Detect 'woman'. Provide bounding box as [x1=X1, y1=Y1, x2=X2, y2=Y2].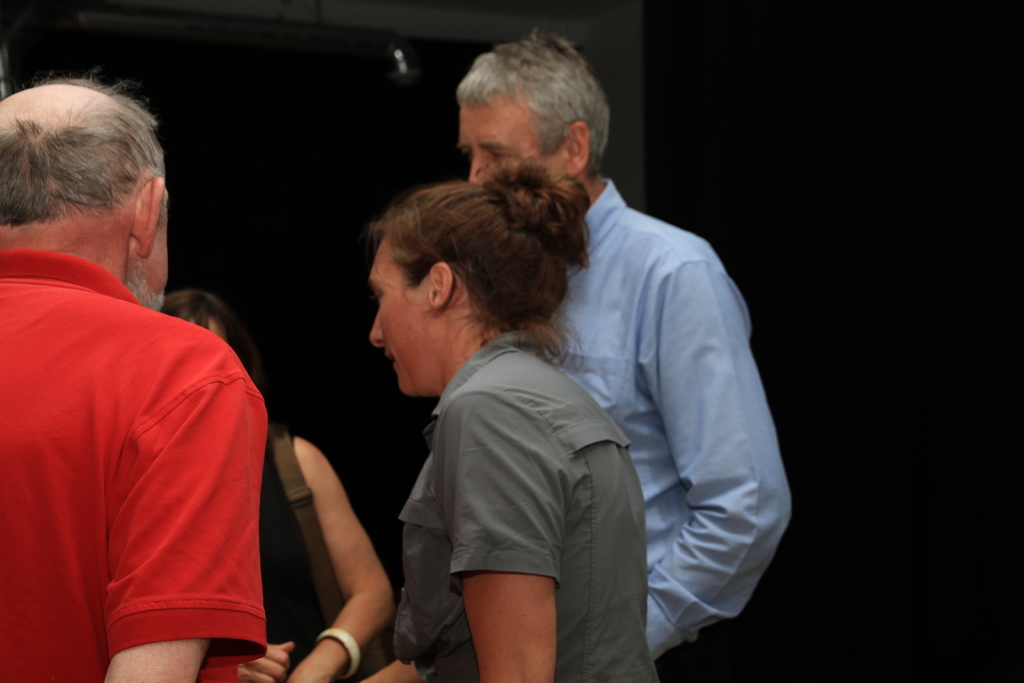
[x1=161, y1=288, x2=396, y2=682].
